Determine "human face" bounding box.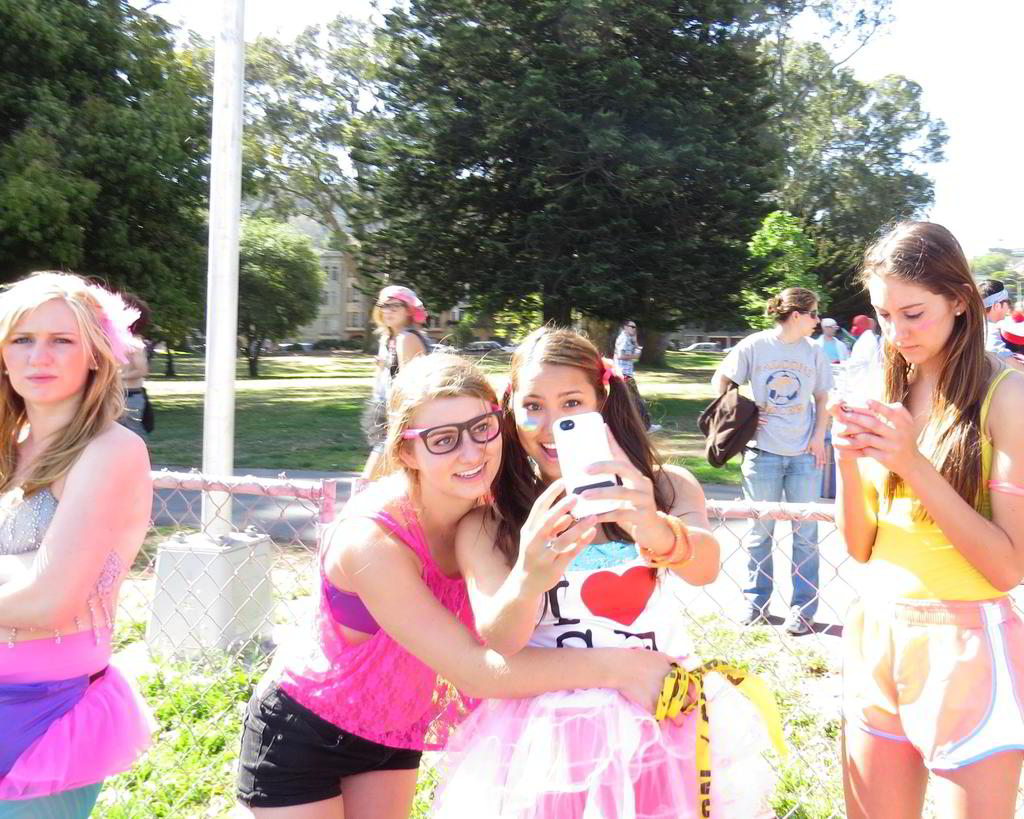
Determined: bbox=[870, 273, 956, 365].
